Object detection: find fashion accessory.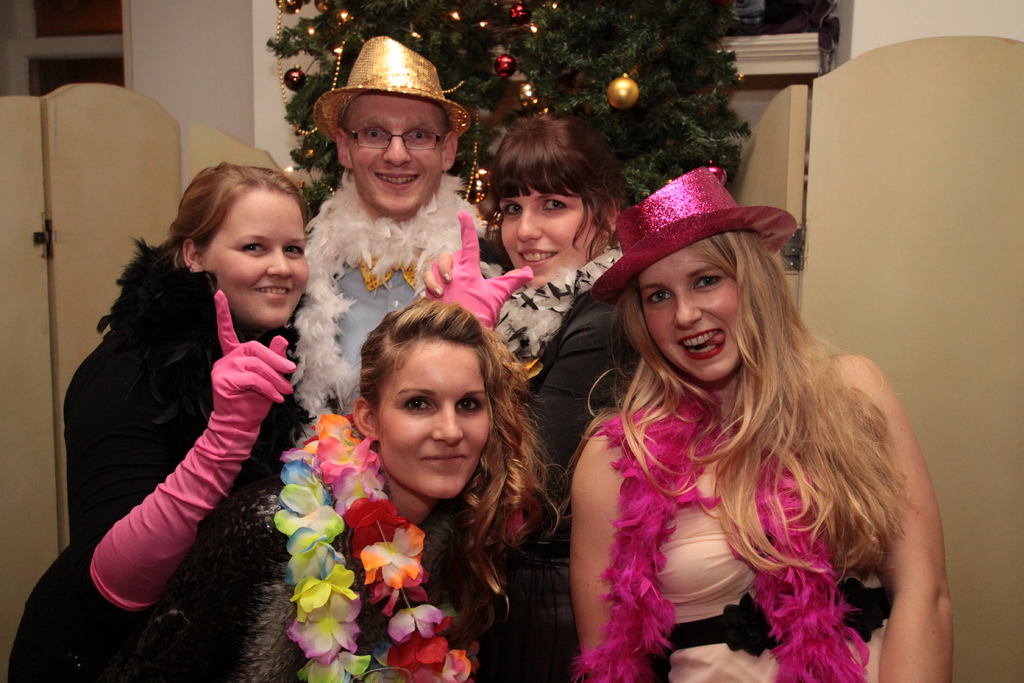
bbox=[588, 165, 797, 295].
